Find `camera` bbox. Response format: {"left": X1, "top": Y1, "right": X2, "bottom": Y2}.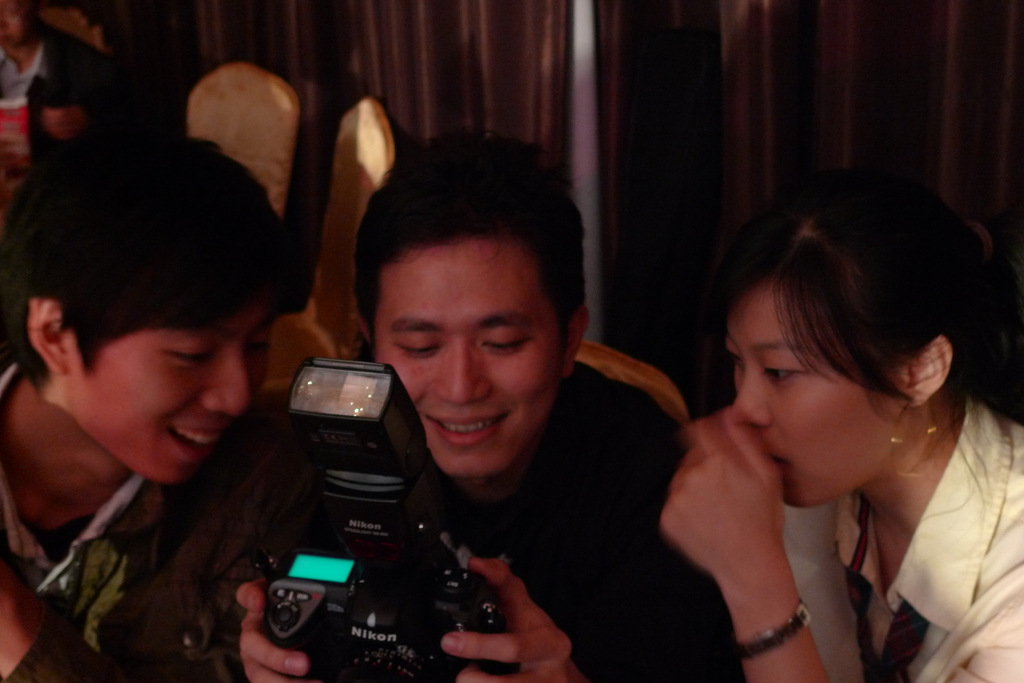
{"left": 248, "top": 360, "right": 481, "bottom": 625}.
